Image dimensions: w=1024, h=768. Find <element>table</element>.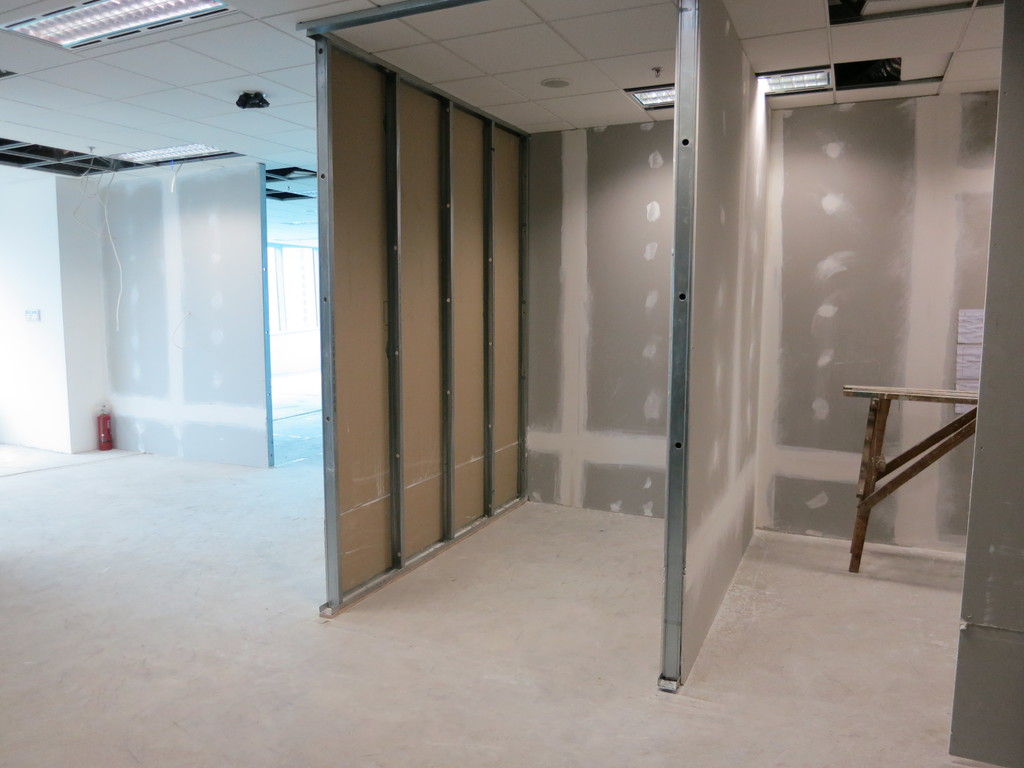
<bbox>828, 362, 989, 582</bbox>.
